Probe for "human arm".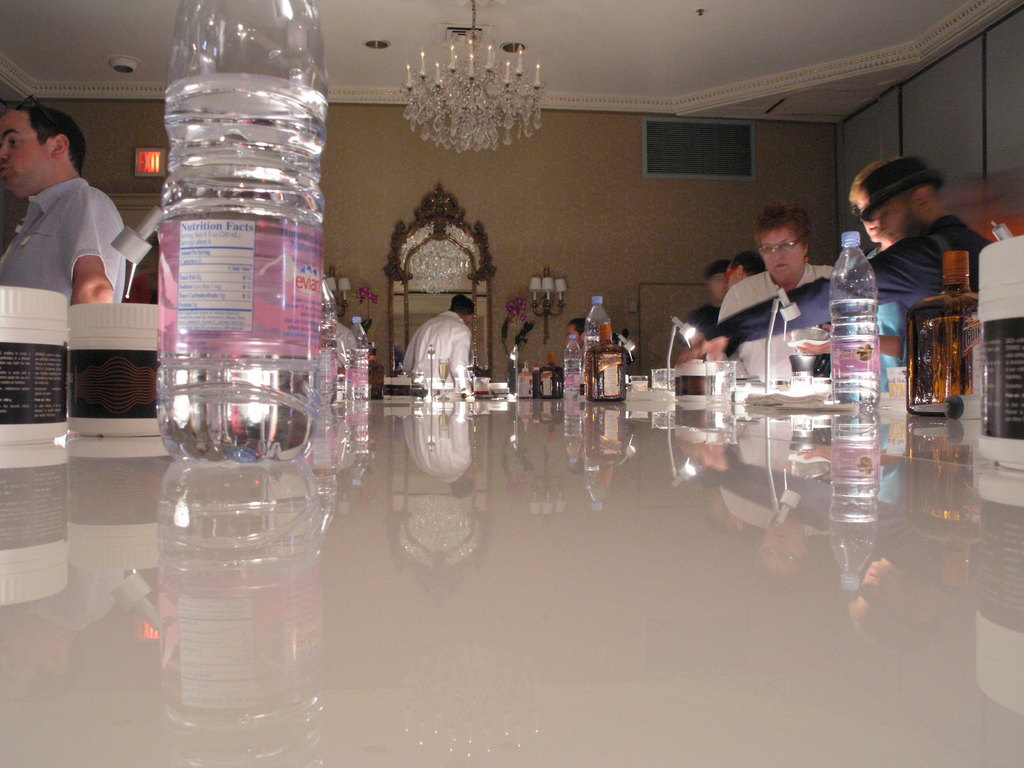
Probe result: rect(41, 184, 119, 311).
